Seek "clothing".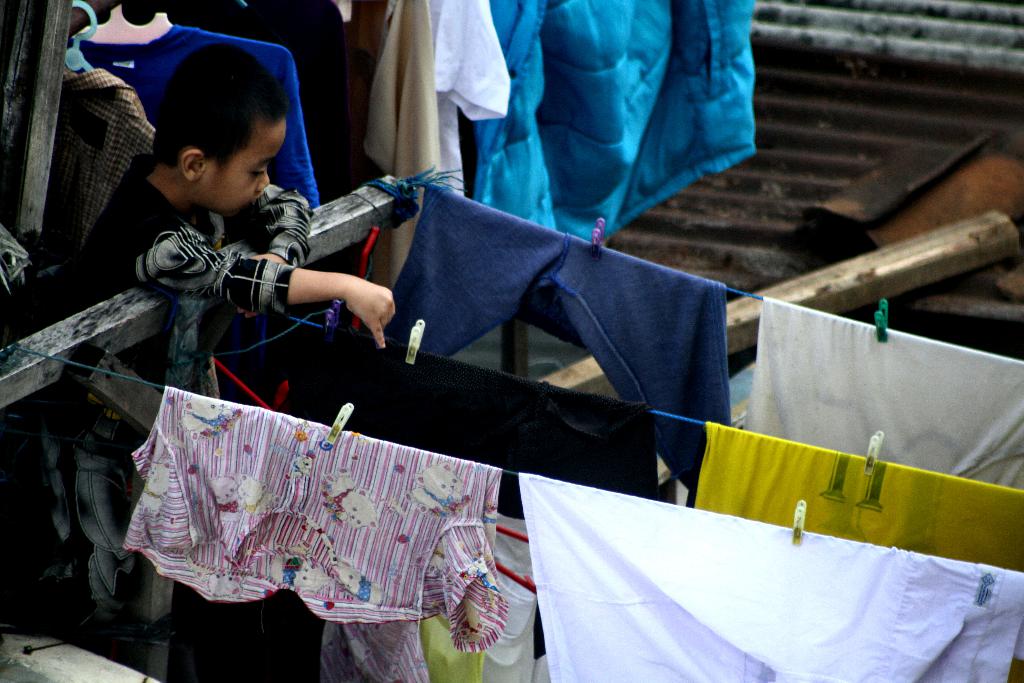
[478,0,759,243].
